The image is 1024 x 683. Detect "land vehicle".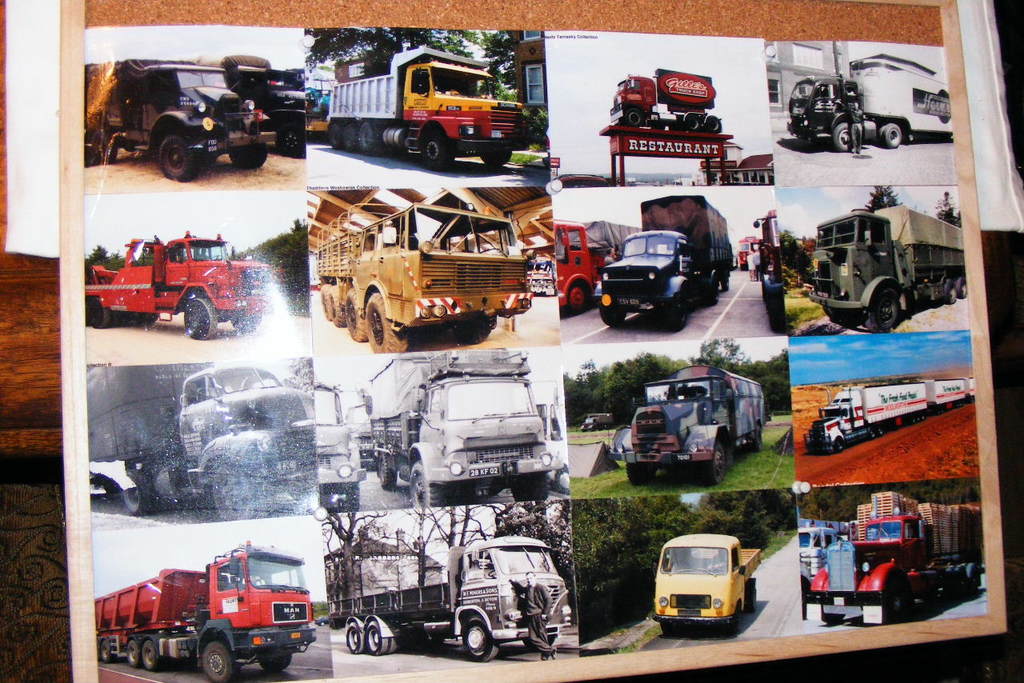
Detection: left=798, top=521, right=839, bottom=604.
